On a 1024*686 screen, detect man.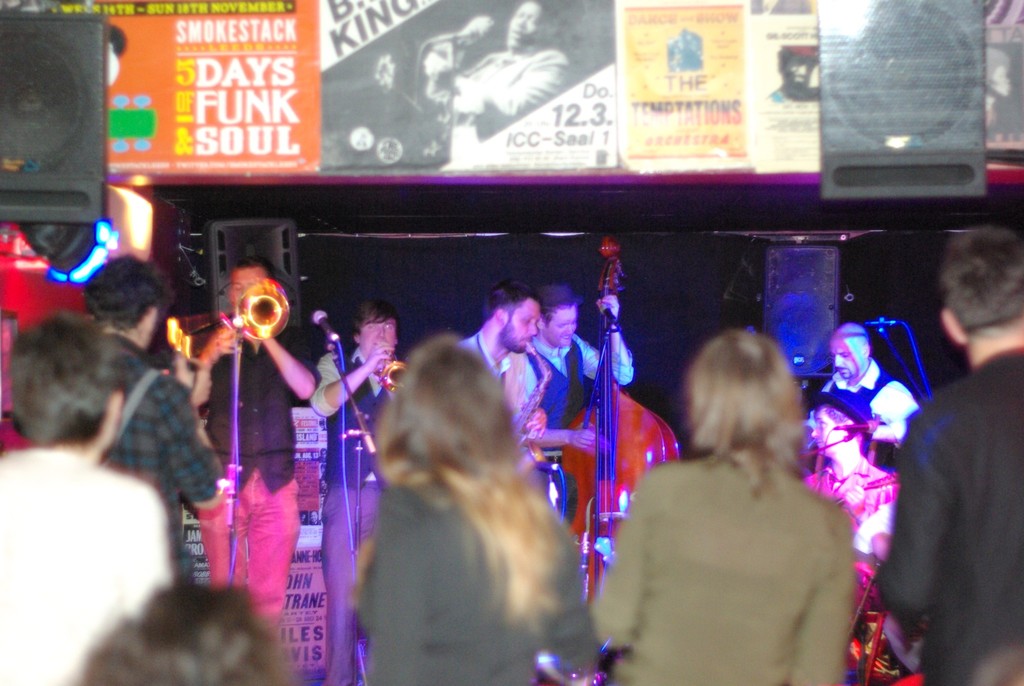
box=[766, 44, 817, 100].
